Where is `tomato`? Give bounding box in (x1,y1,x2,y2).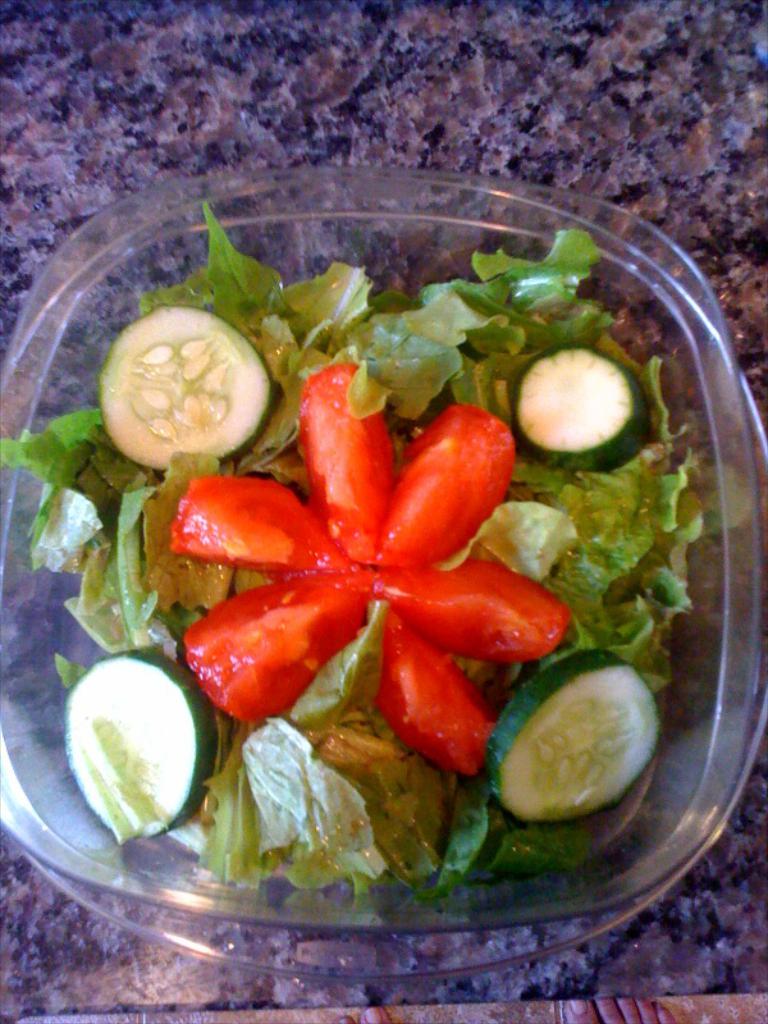
(183,568,358,714).
